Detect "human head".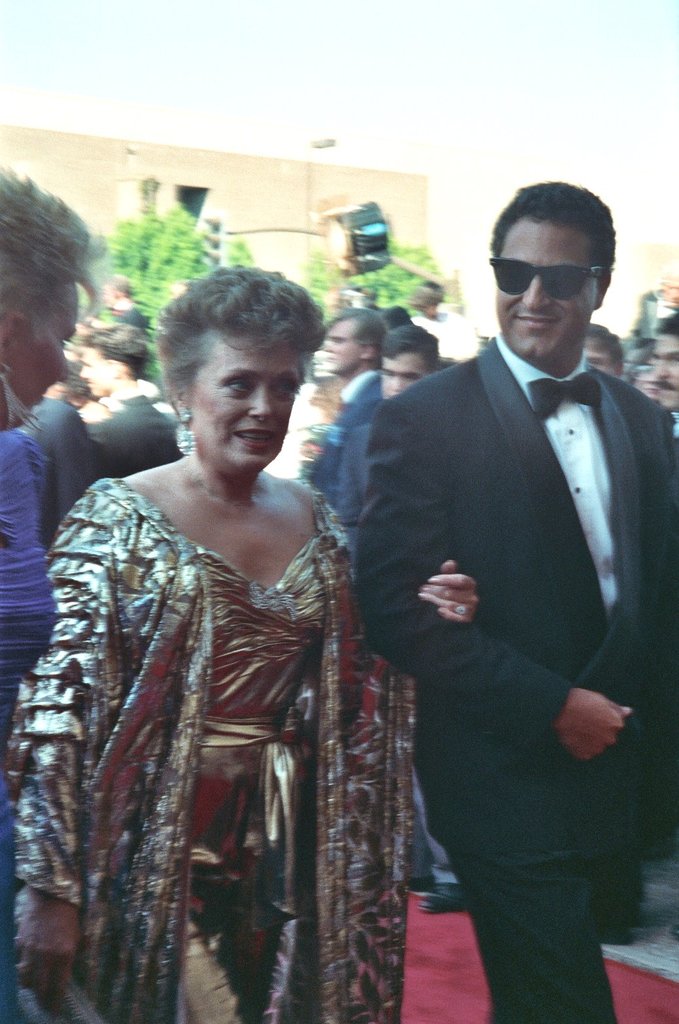
Detected at <bbox>0, 200, 101, 417</bbox>.
